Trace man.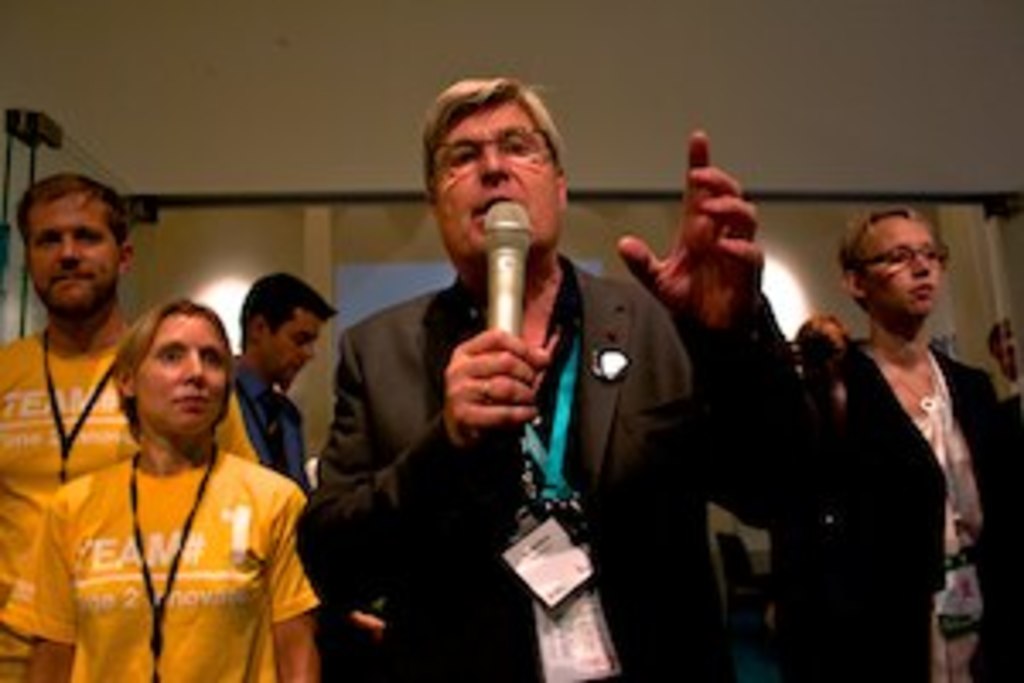
Traced to left=212, top=263, right=335, bottom=526.
